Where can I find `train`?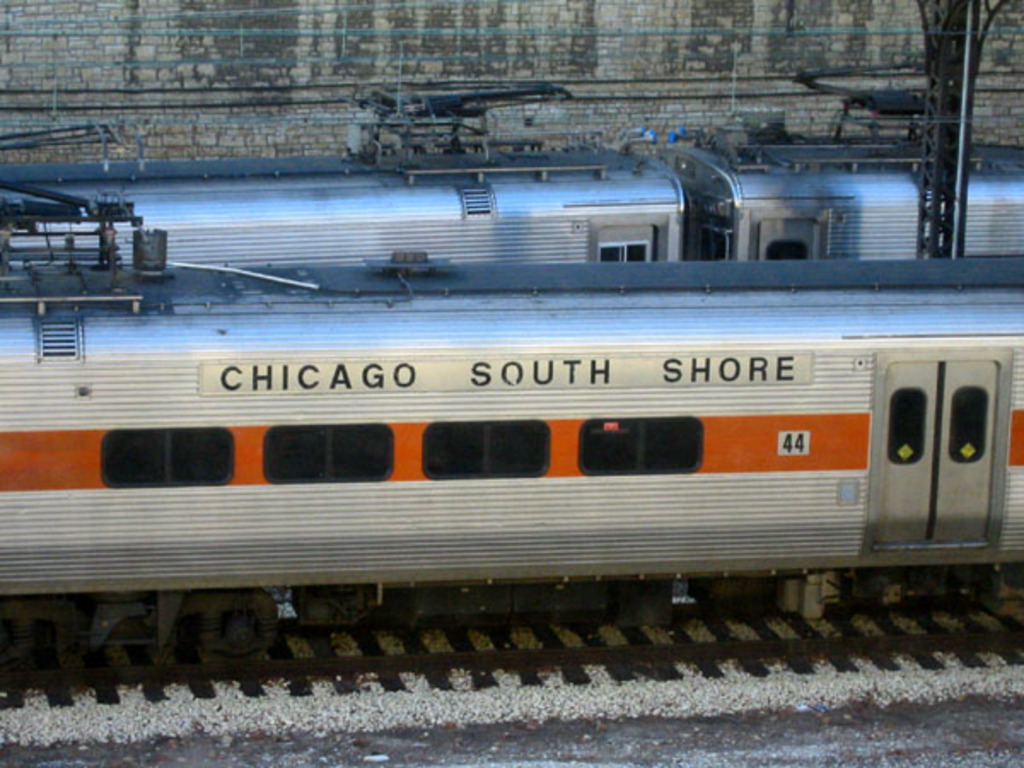
You can find it at <region>0, 72, 1022, 275</region>.
